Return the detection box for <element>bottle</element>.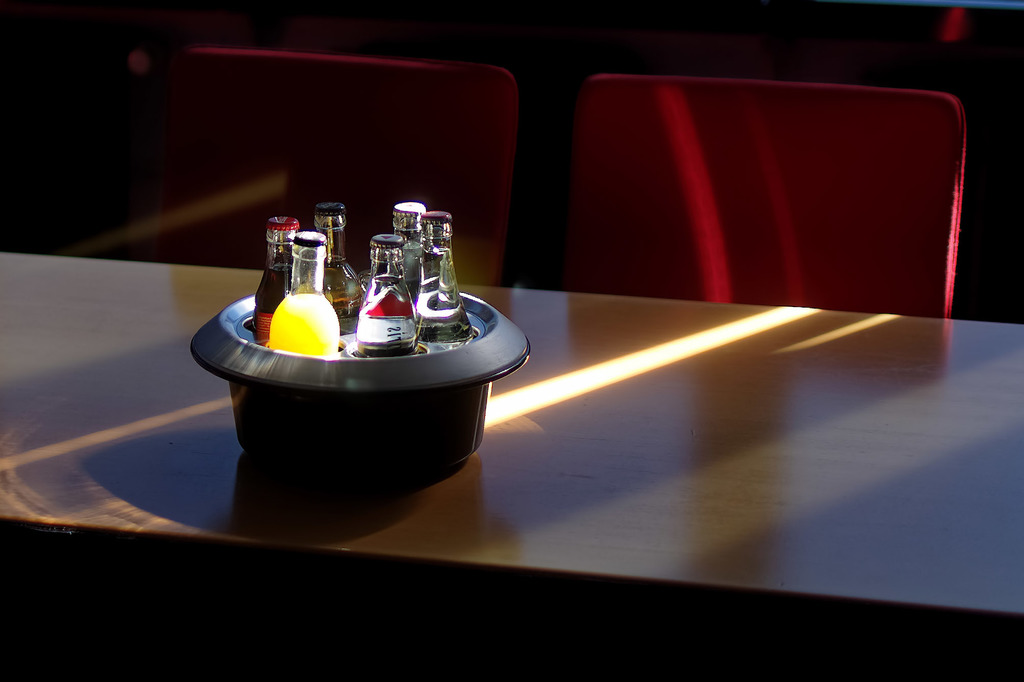
[left=413, top=210, right=474, bottom=353].
